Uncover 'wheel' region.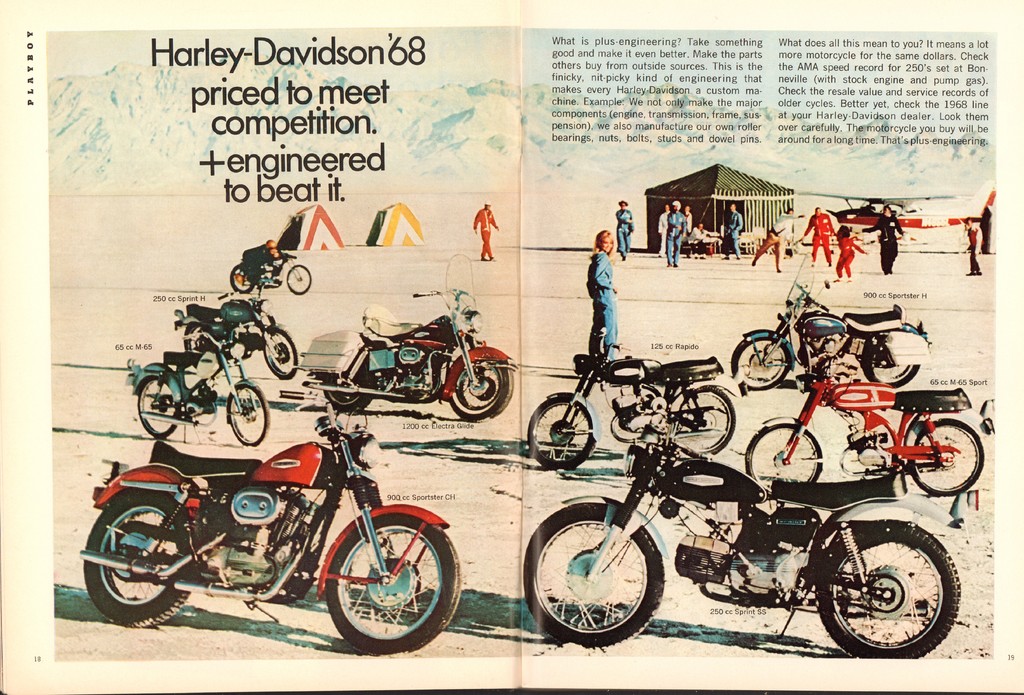
Uncovered: crop(231, 386, 268, 447).
